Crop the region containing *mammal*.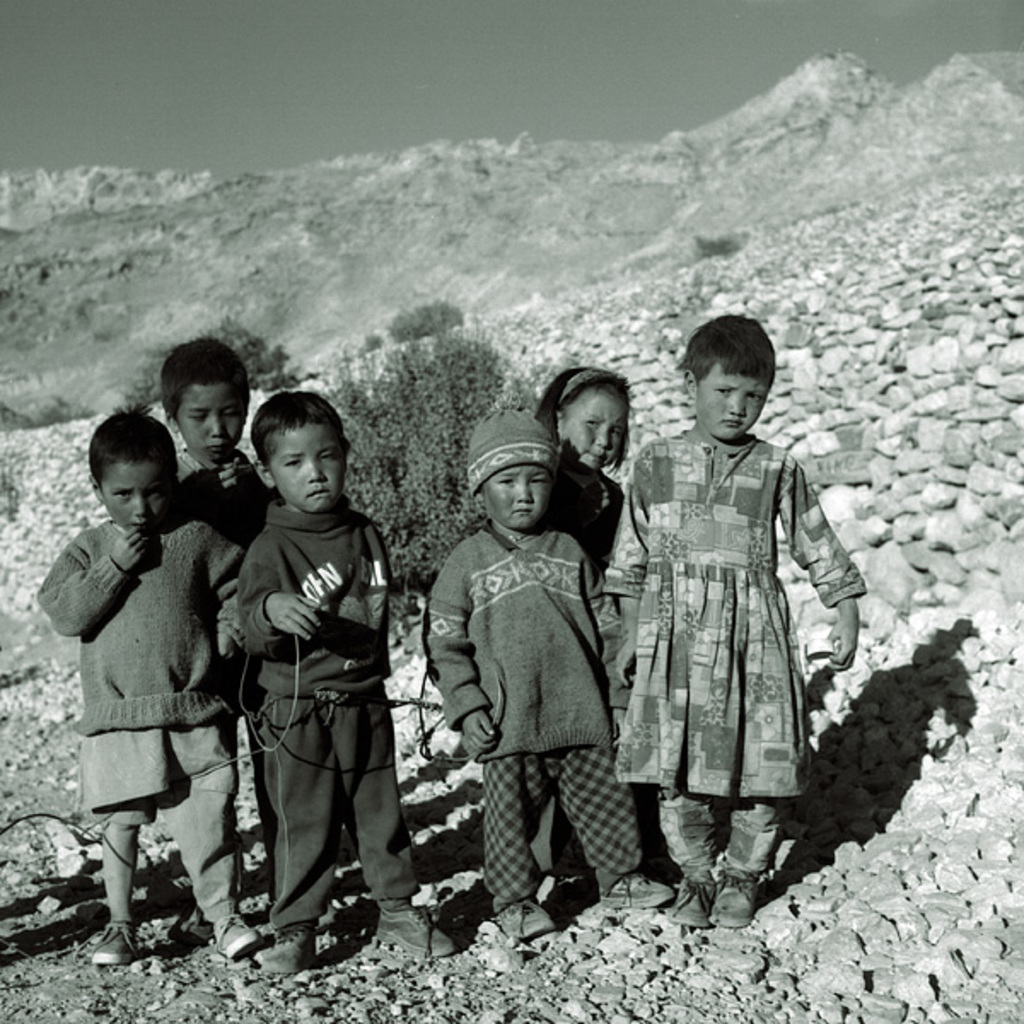
Crop region: <bbox>613, 307, 869, 928</bbox>.
